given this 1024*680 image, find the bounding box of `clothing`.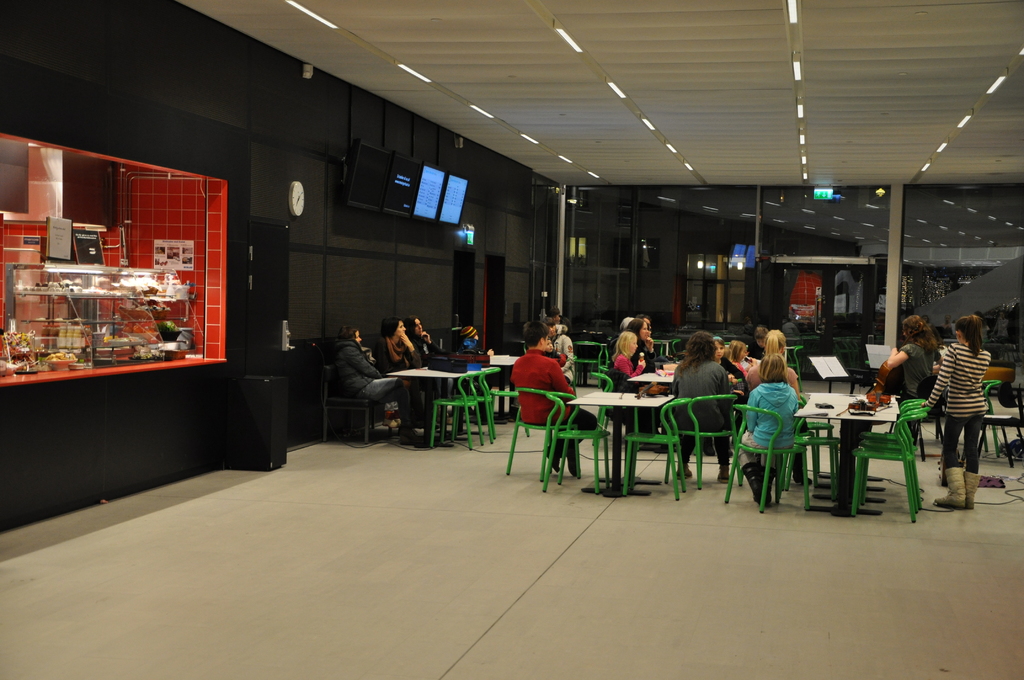
[x1=464, y1=339, x2=495, y2=394].
